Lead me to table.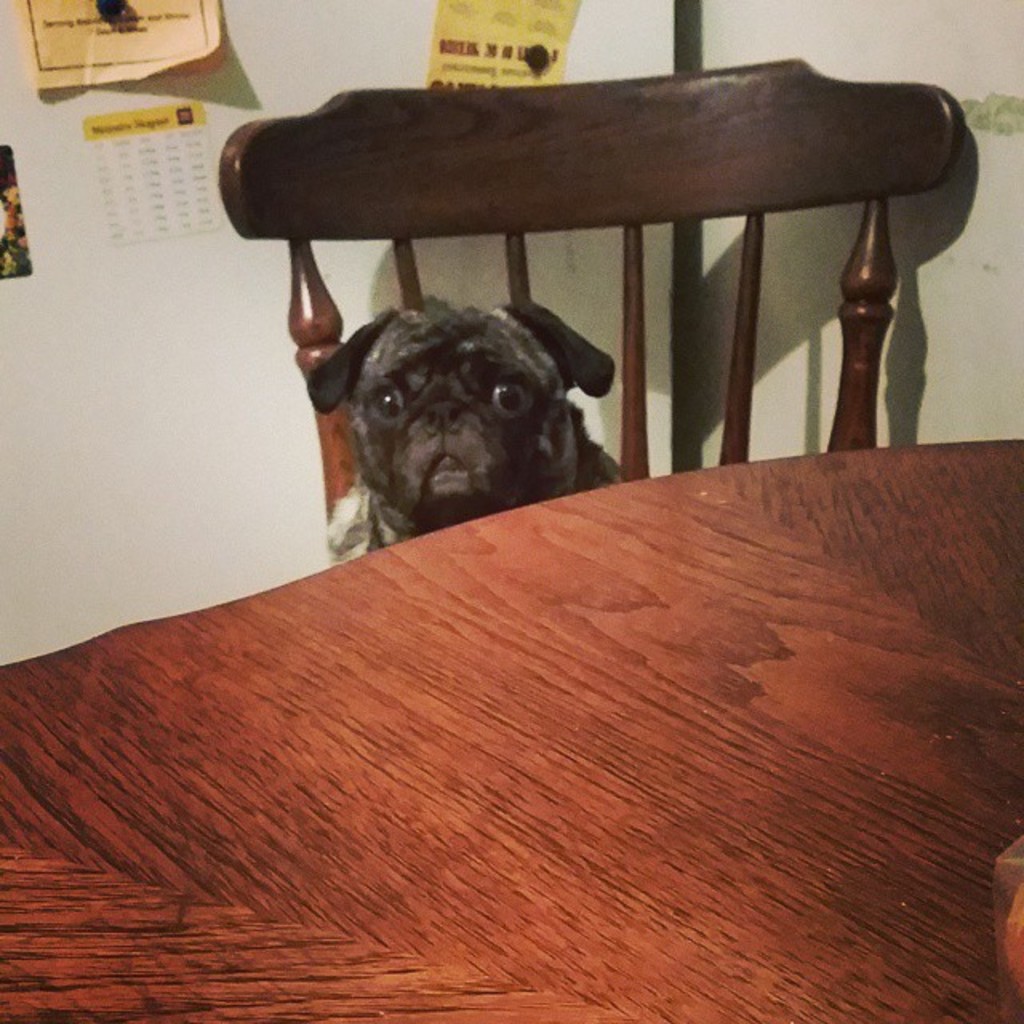
Lead to region(22, 435, 1023, 973).
